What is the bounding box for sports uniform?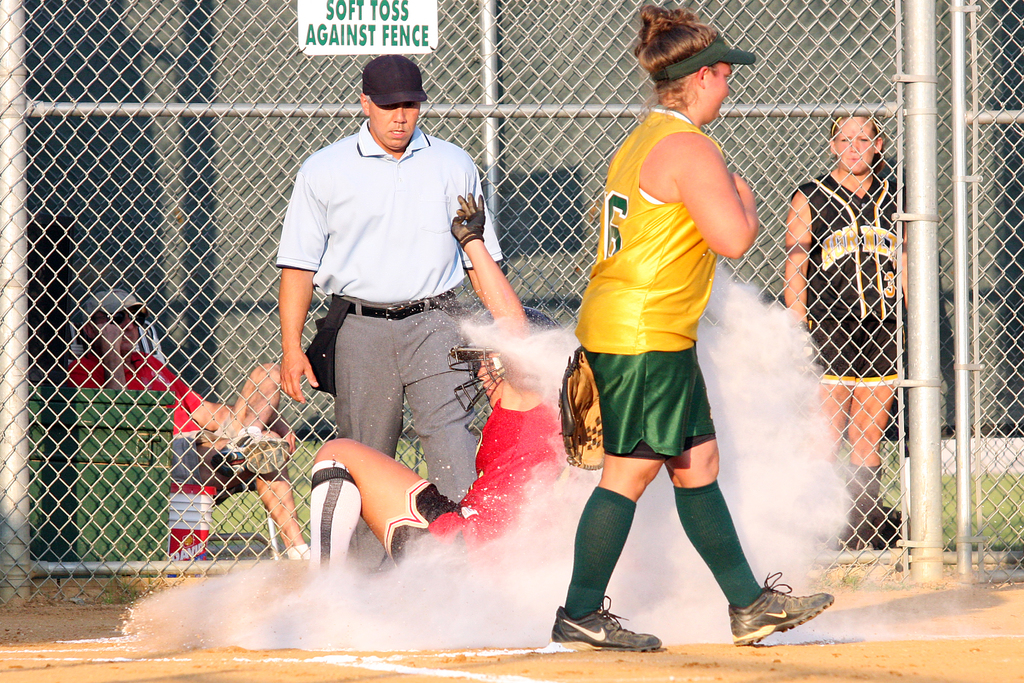
[left=64, top=343, right=205, bottom=481].
